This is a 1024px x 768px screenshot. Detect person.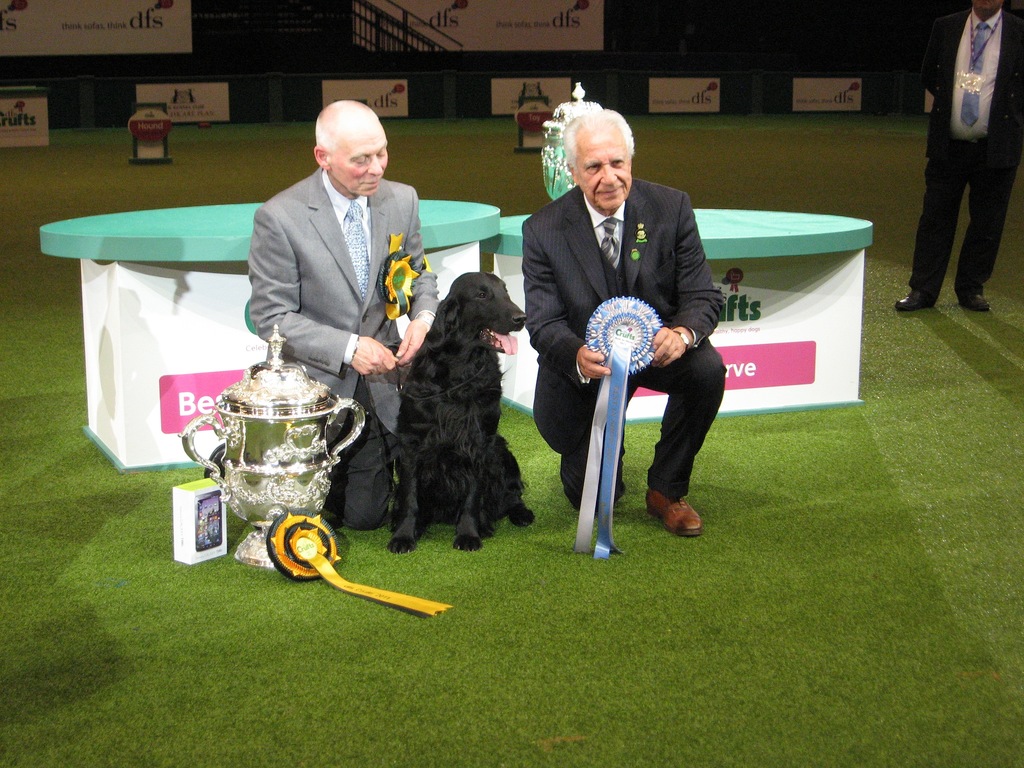
{"x1": 250, "y1": 98, "x2": 440, "y2": 529}.
